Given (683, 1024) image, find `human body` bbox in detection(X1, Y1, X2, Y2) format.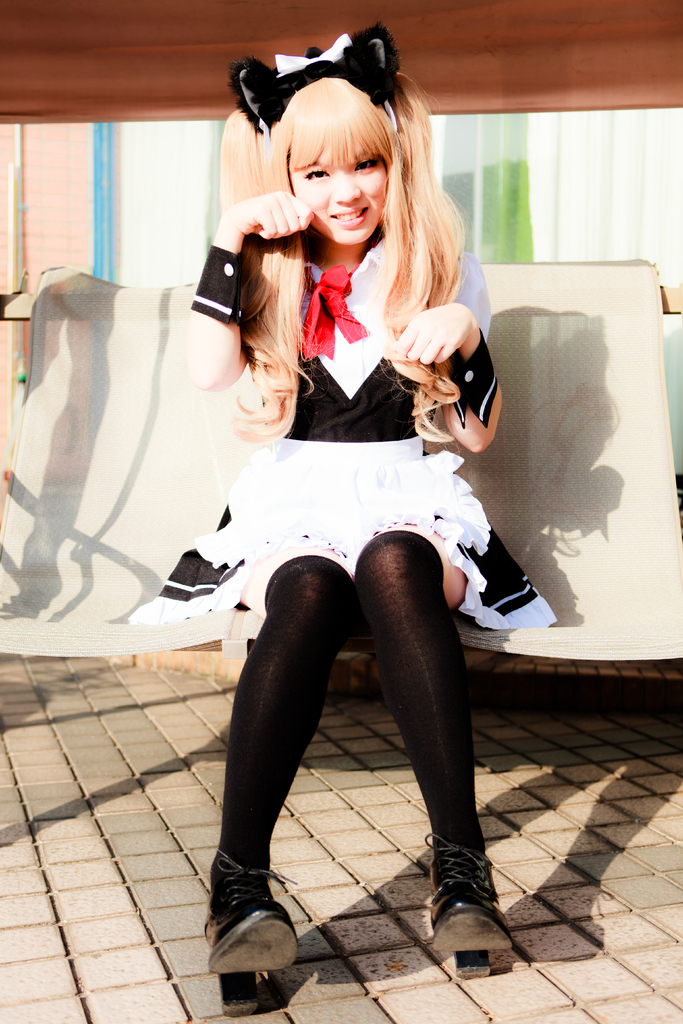
detection(176, 34, 521, 997).
